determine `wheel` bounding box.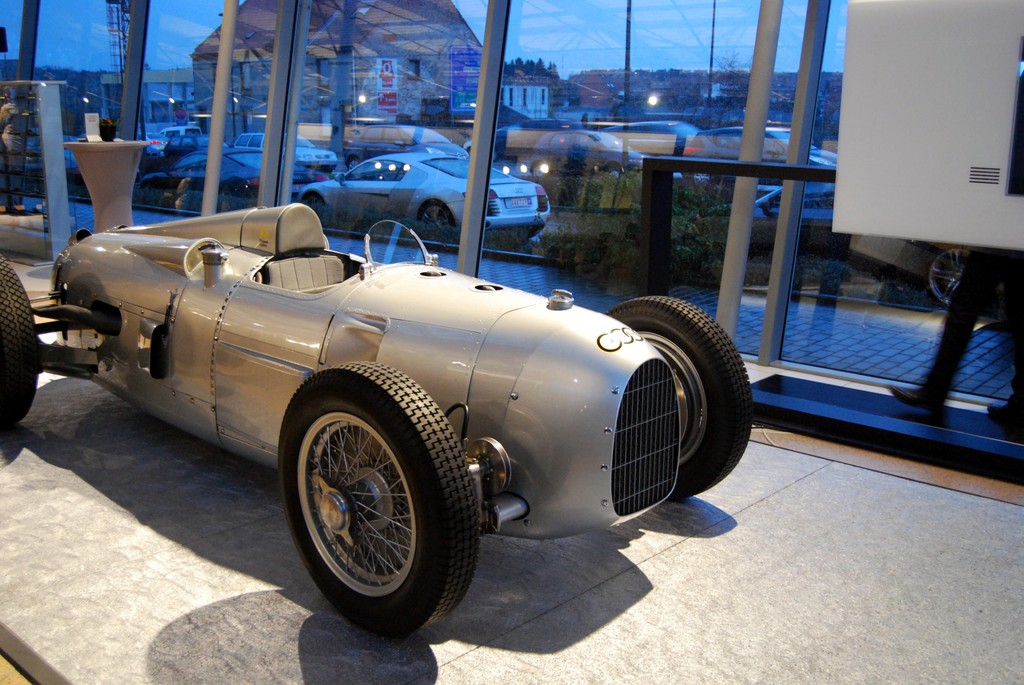
Determined: 0, 254, 39, 436.
